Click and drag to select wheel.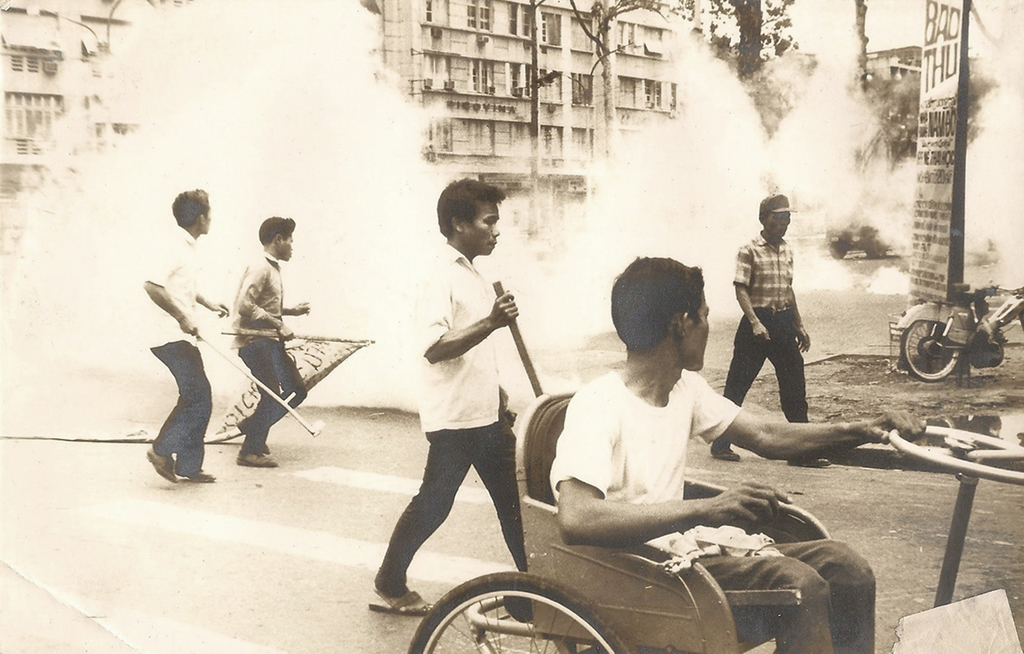
Selection: left=901, top=320, right=960, bottom=383.
